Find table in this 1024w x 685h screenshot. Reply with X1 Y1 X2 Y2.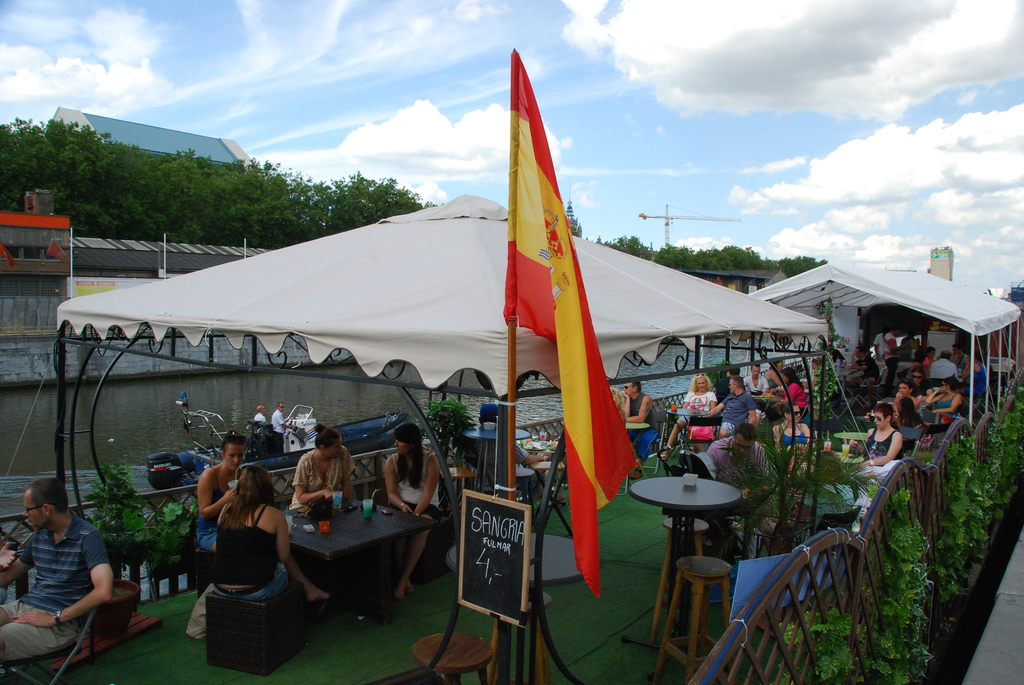
282 496 440 624.
